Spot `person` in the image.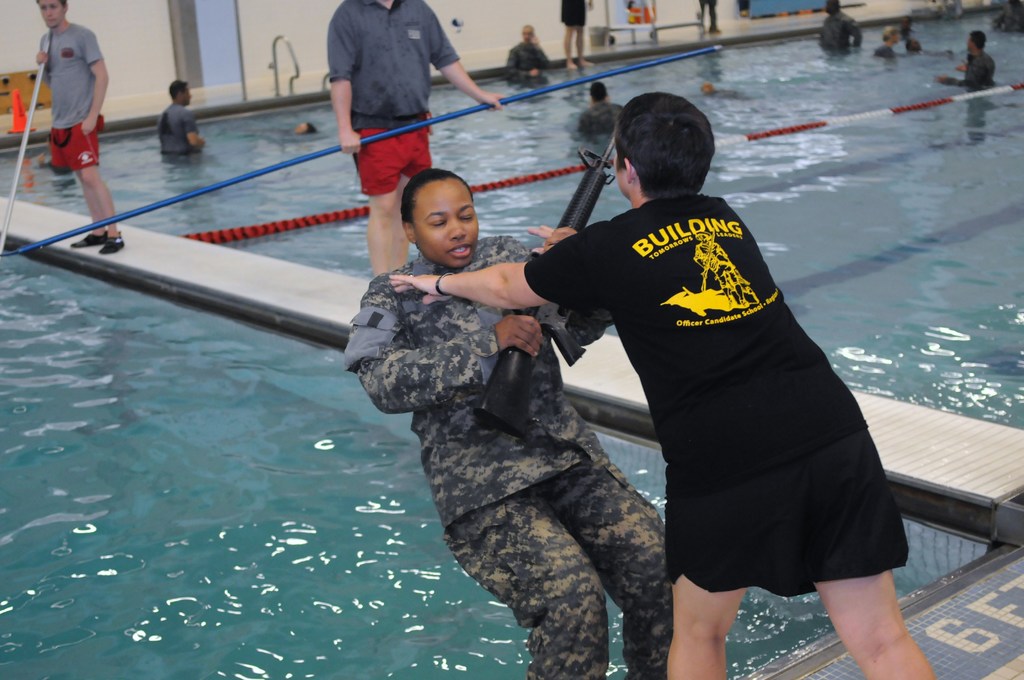
`person` found at 935:26:991:95.
